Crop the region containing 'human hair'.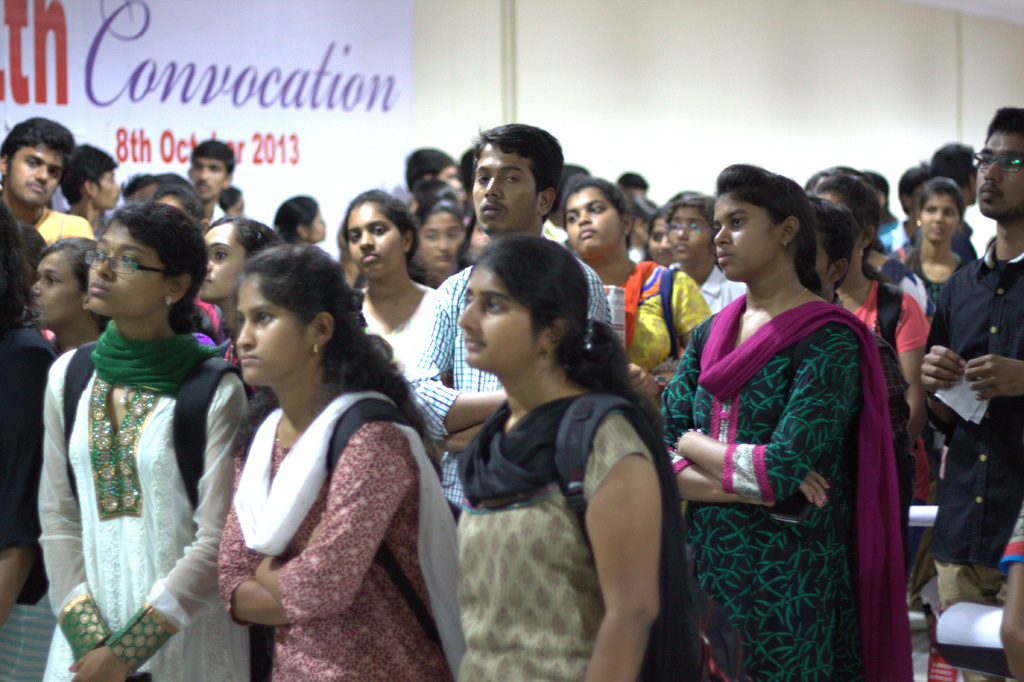
Crop region: x1=936 y1=139 x2=975 y2=178.
